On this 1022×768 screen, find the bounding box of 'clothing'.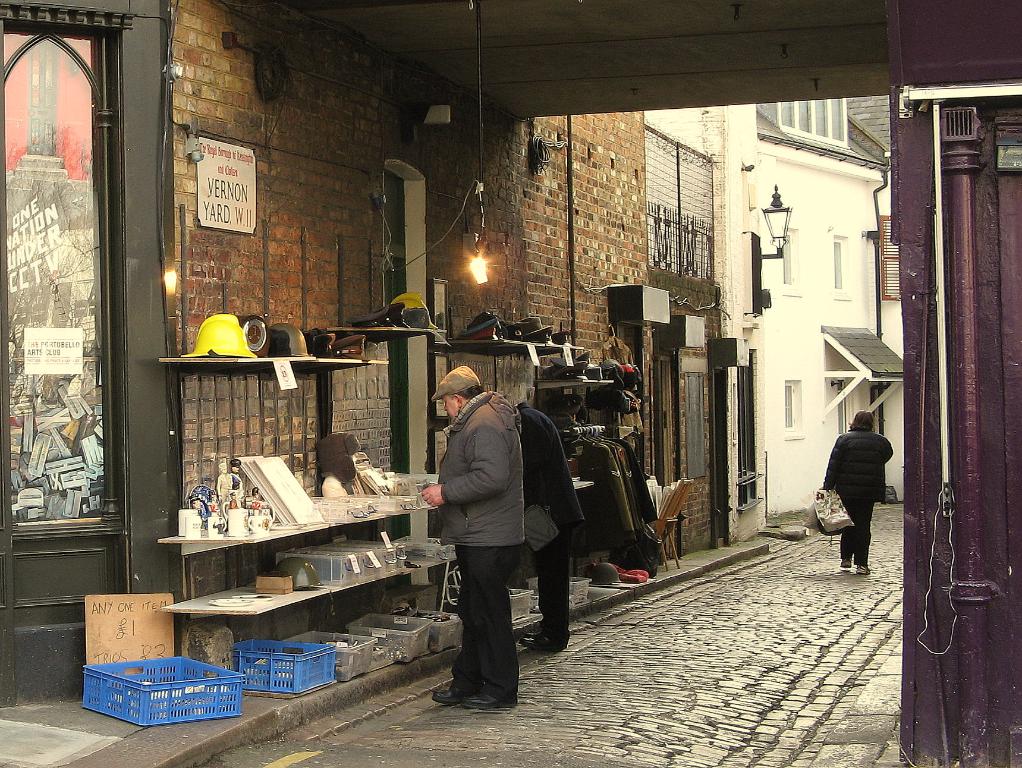
Bounding box: <bbox>514, 403, 586, 634</bbox>.
